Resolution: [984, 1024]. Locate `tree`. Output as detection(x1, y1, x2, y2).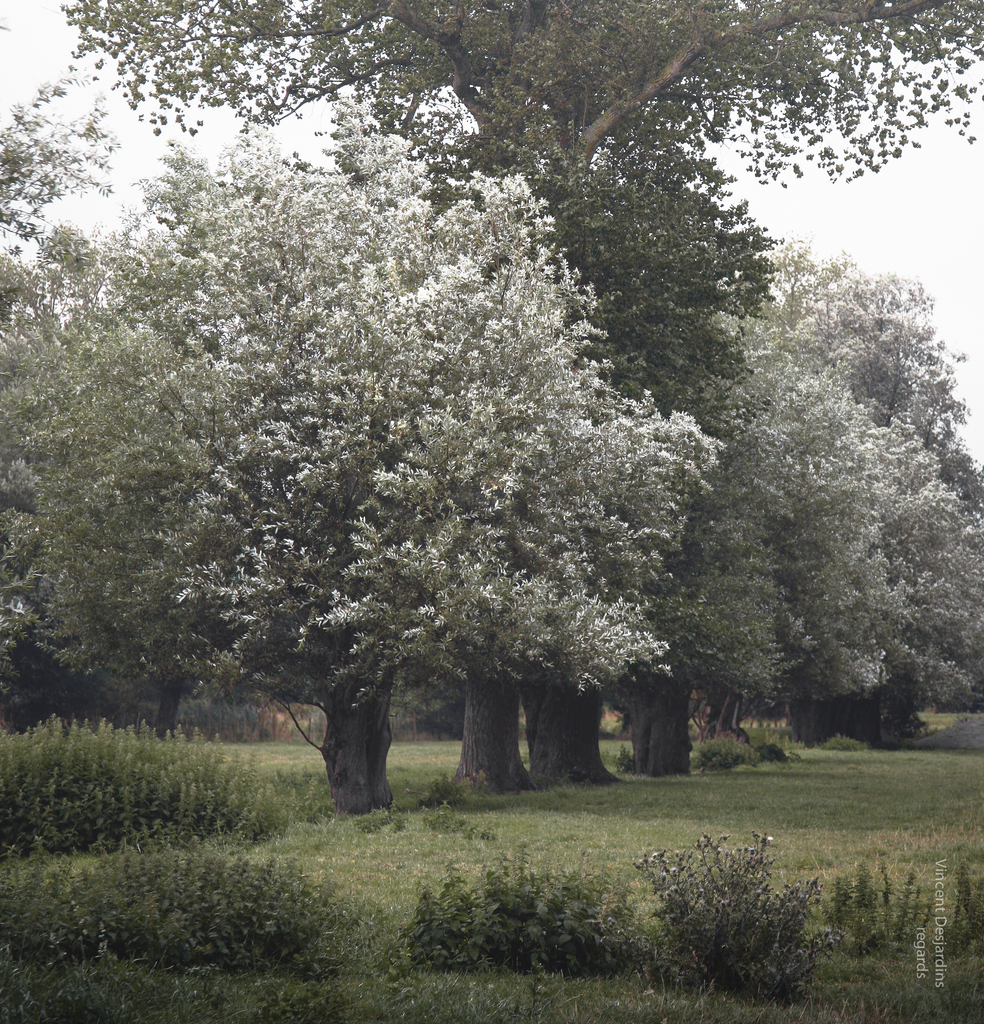
detection(61, 0, 983, 788).
